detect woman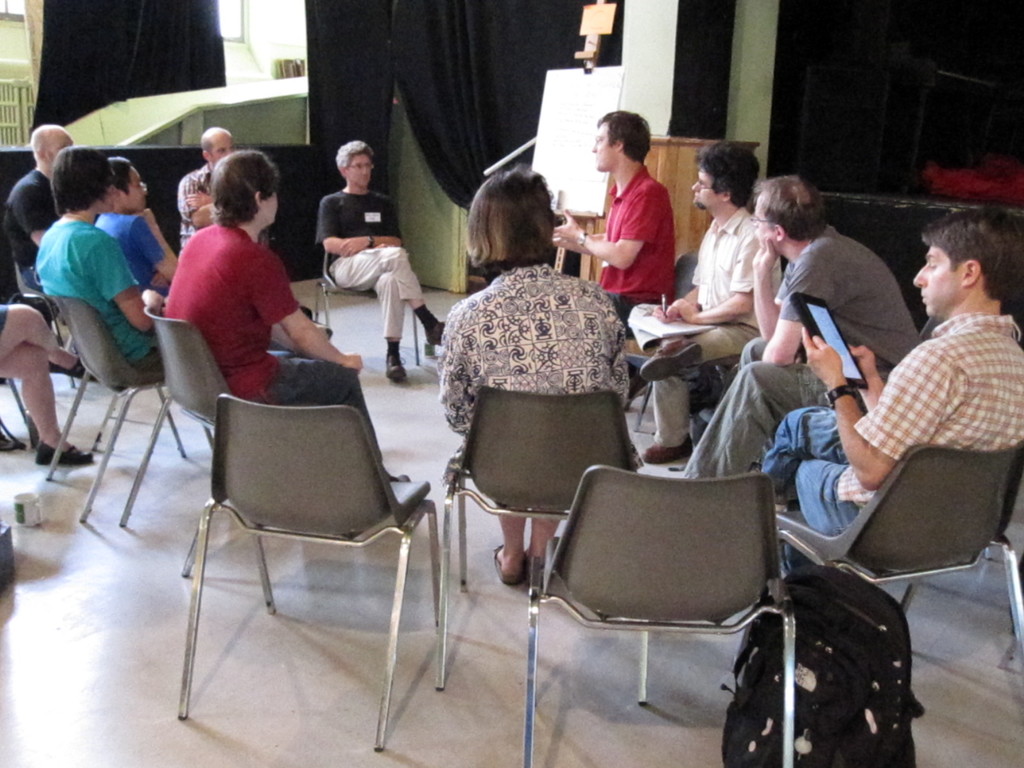
[left=434, top=154, right=660, bottom=587]
